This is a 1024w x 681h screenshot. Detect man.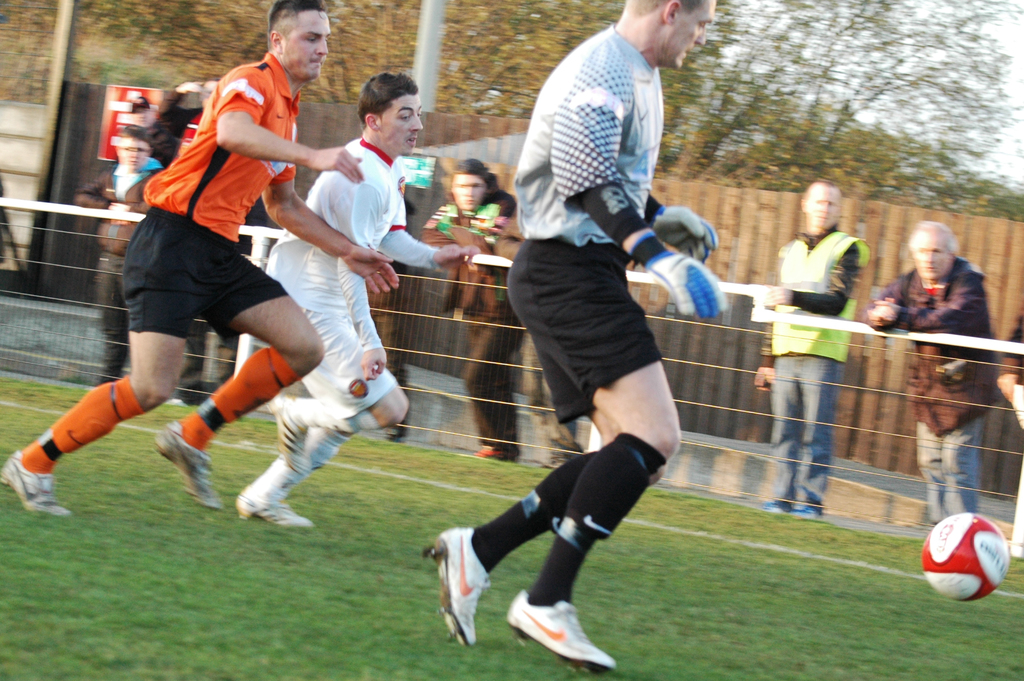
[423, 0, 726, 671].
